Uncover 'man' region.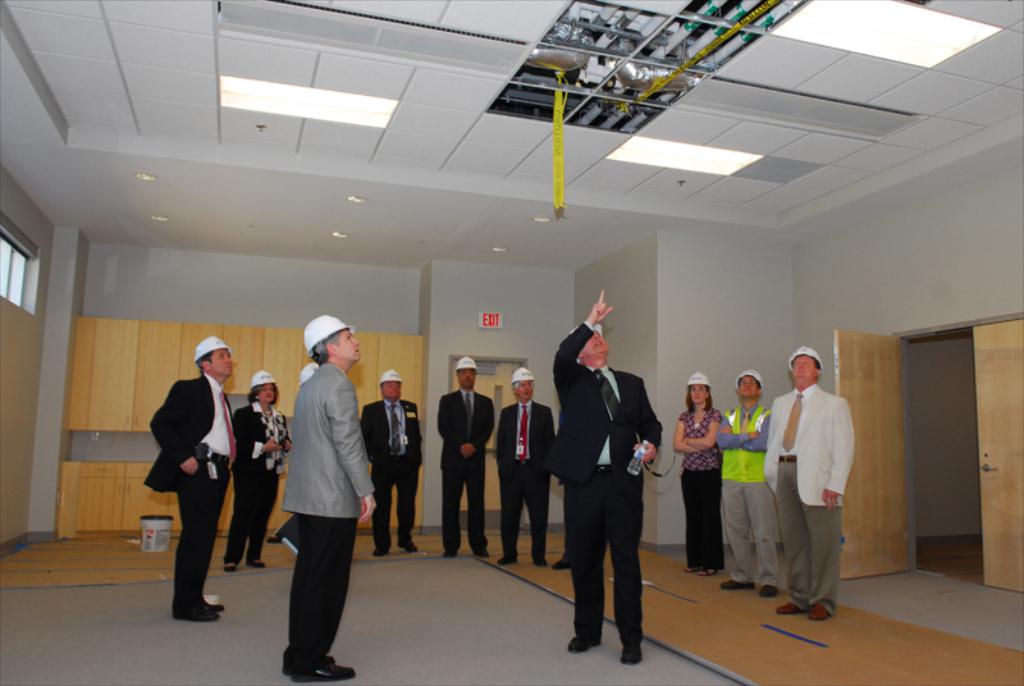
Uncovered: <region>498, 365, 557, 567</region>.
